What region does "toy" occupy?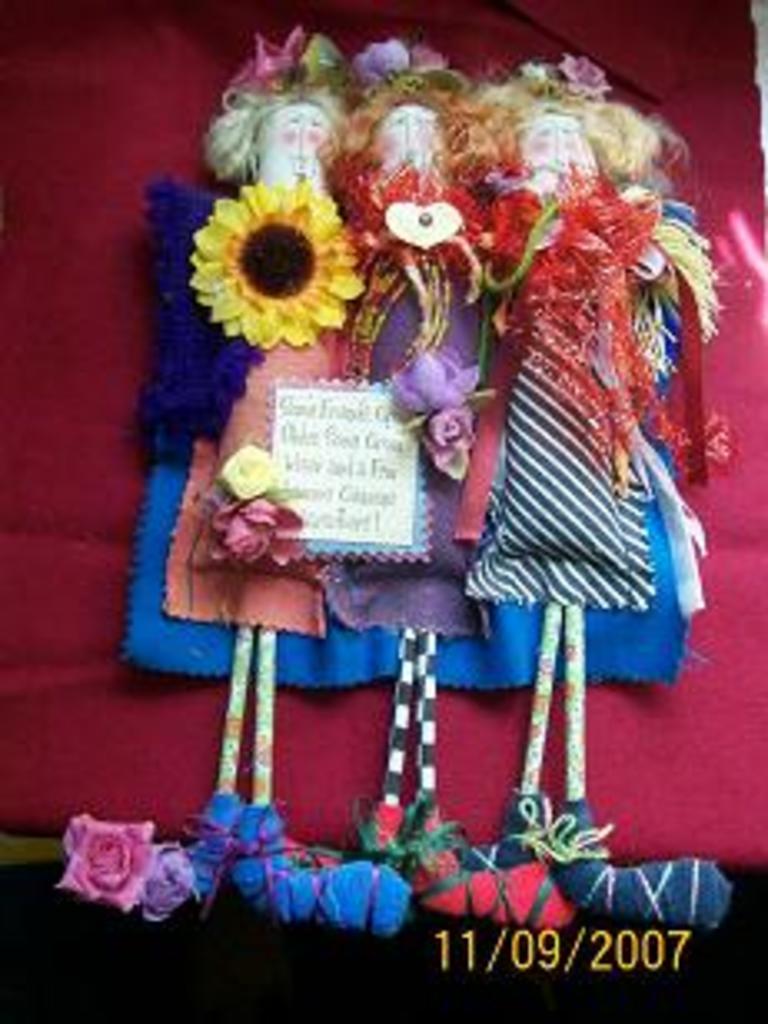
<box>60,3,748,954</box>.
